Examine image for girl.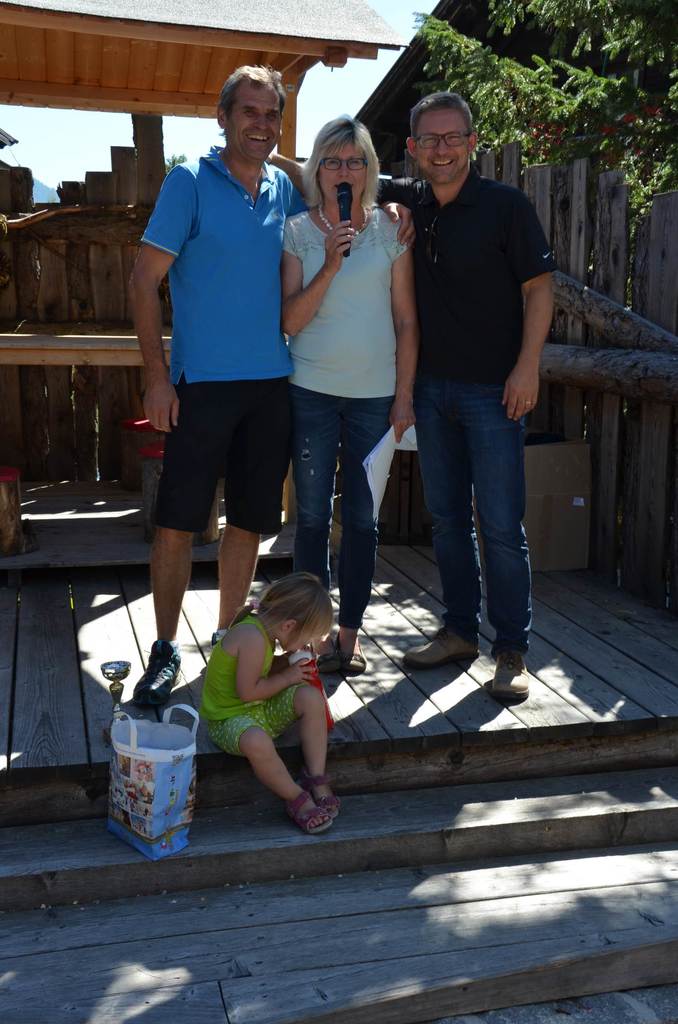
Examination result: <box>195,567,344,835</box>.
